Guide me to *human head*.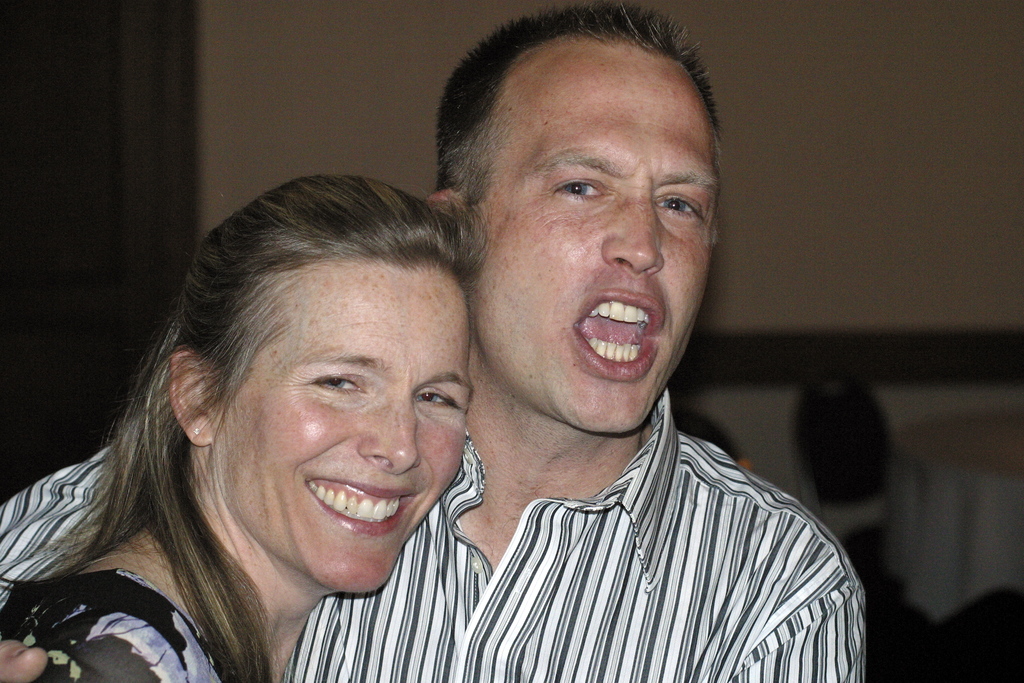
Guidance: bbox=[164, 174, 474, 598].
